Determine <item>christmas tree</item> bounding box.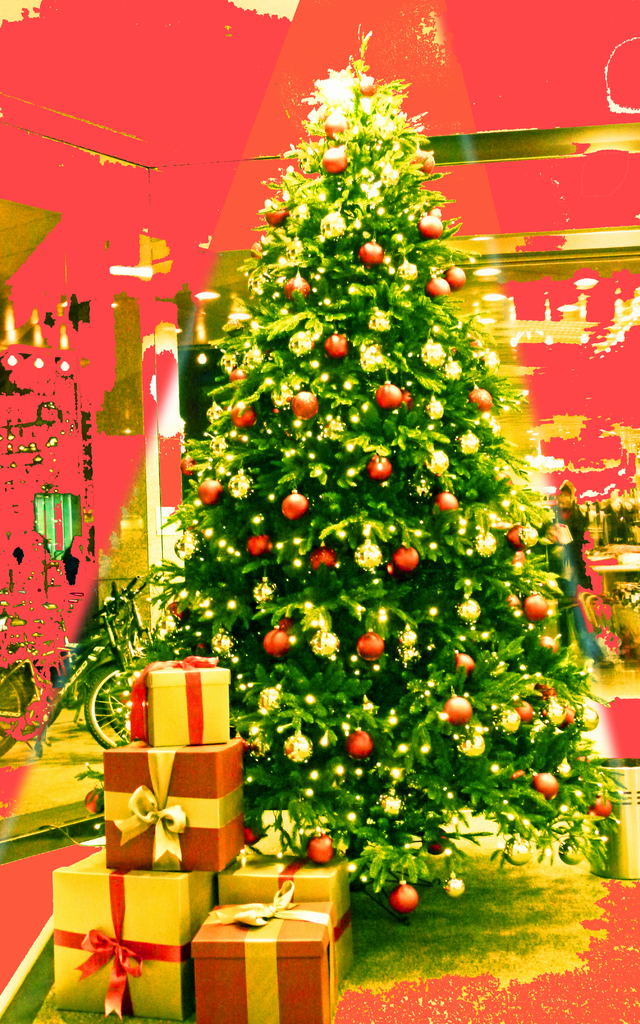
Determined: 65 19 633 925.
